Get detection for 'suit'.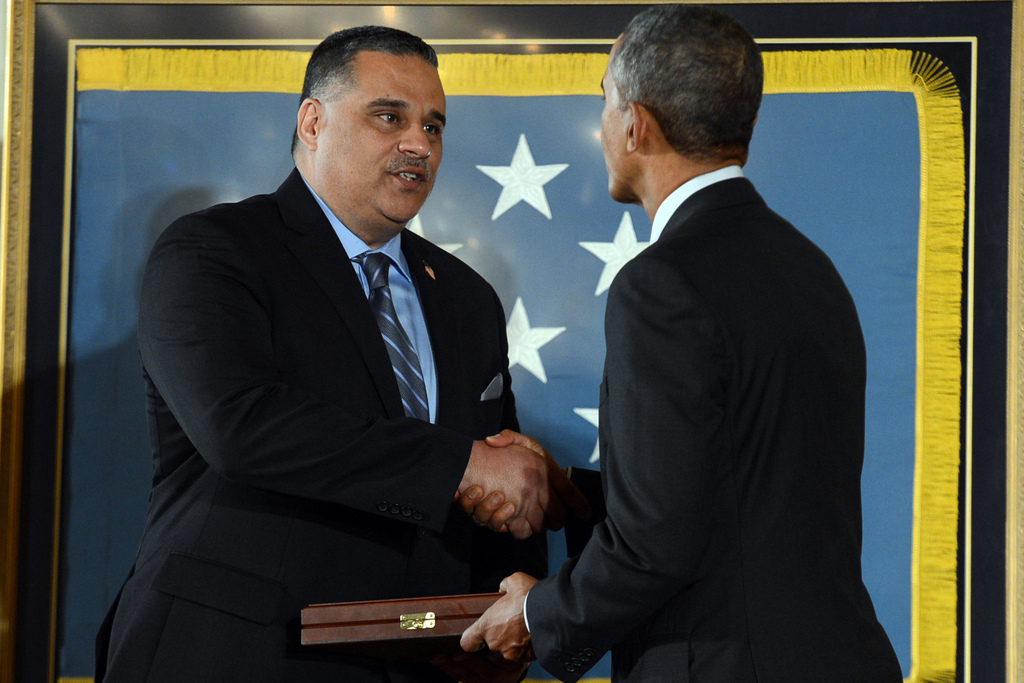
Detection: l=533, t=80, r=898, b=655.
